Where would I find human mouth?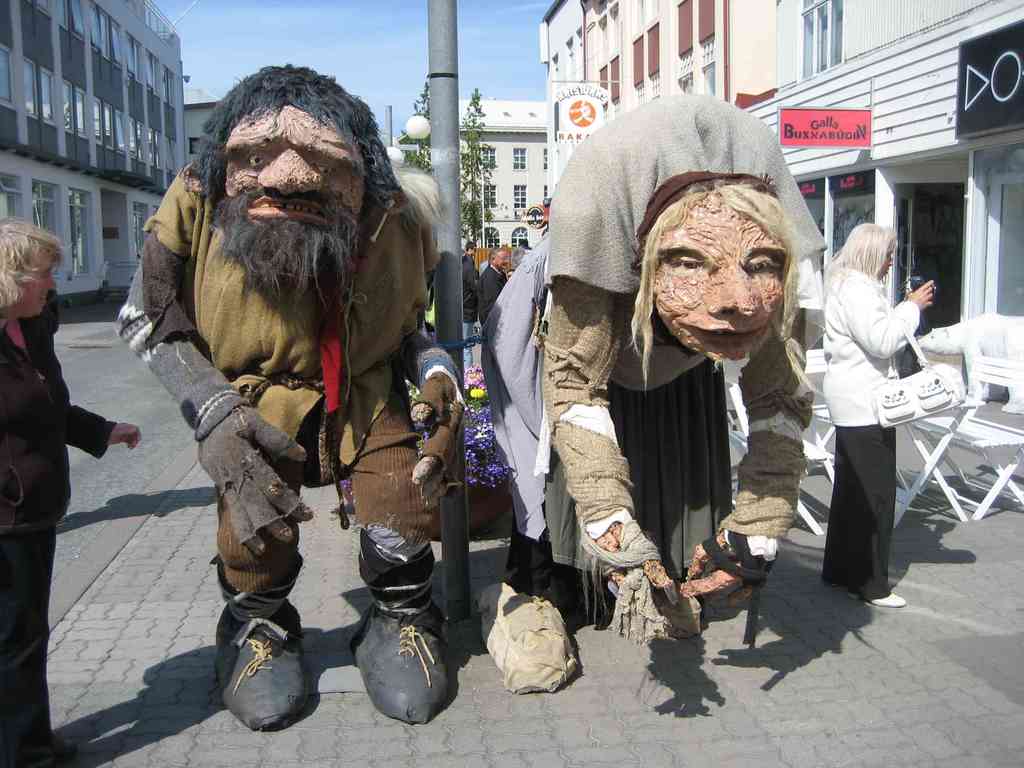
At (884,267,890,275).
